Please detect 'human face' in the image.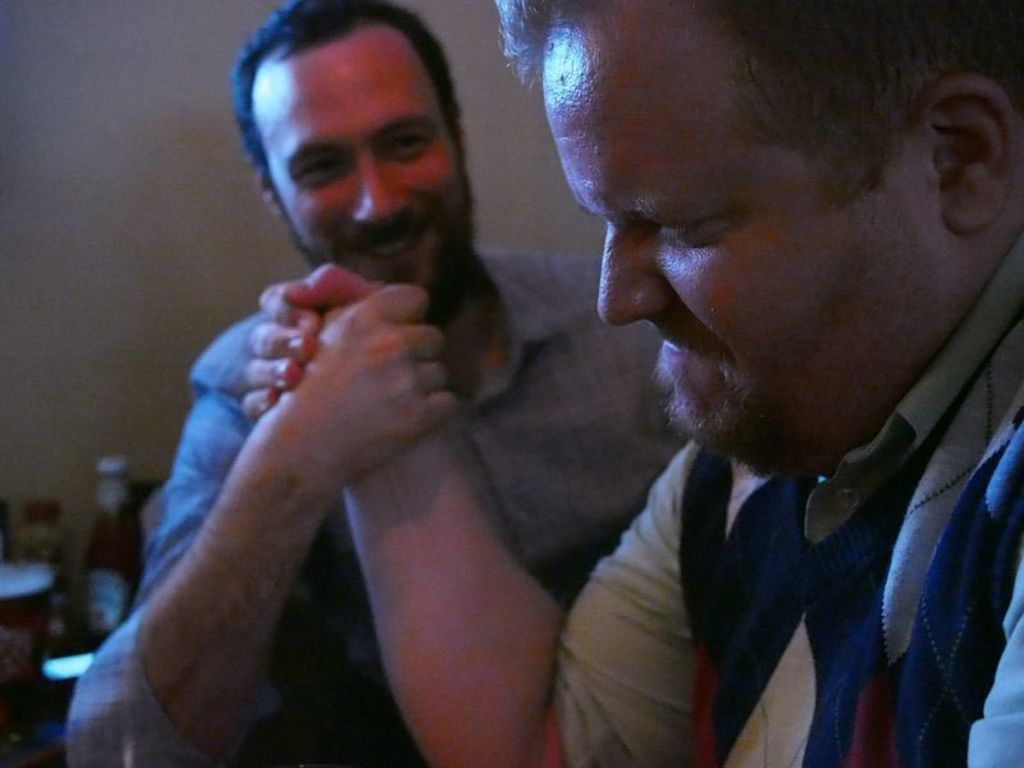
544,0,927,431.
